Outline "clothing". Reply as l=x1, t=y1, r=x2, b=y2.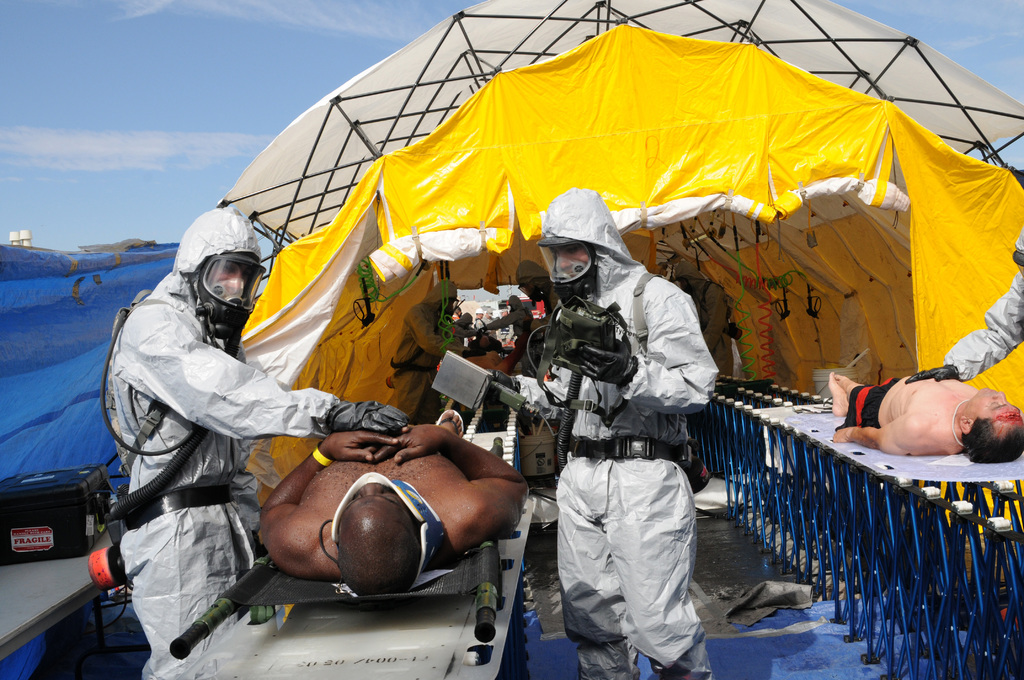
l=476, t=318, r=484, b=330.
